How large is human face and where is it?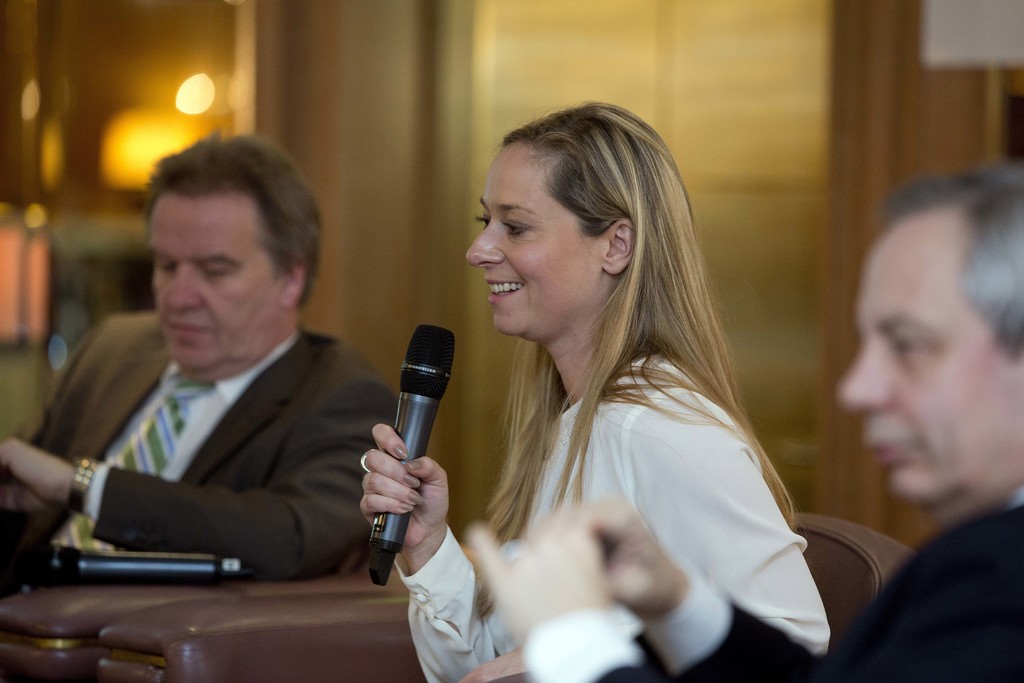
Bounding box: bbox(837, 228, 1023, 508).
